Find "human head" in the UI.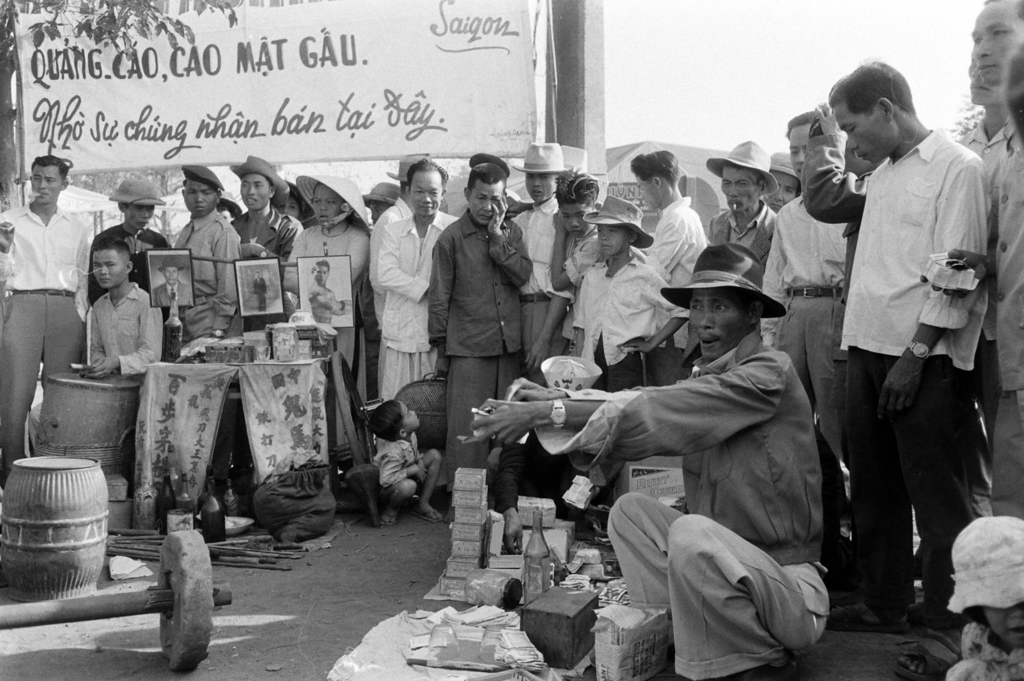
UI element at BBox(783, 102, 820, 176).
